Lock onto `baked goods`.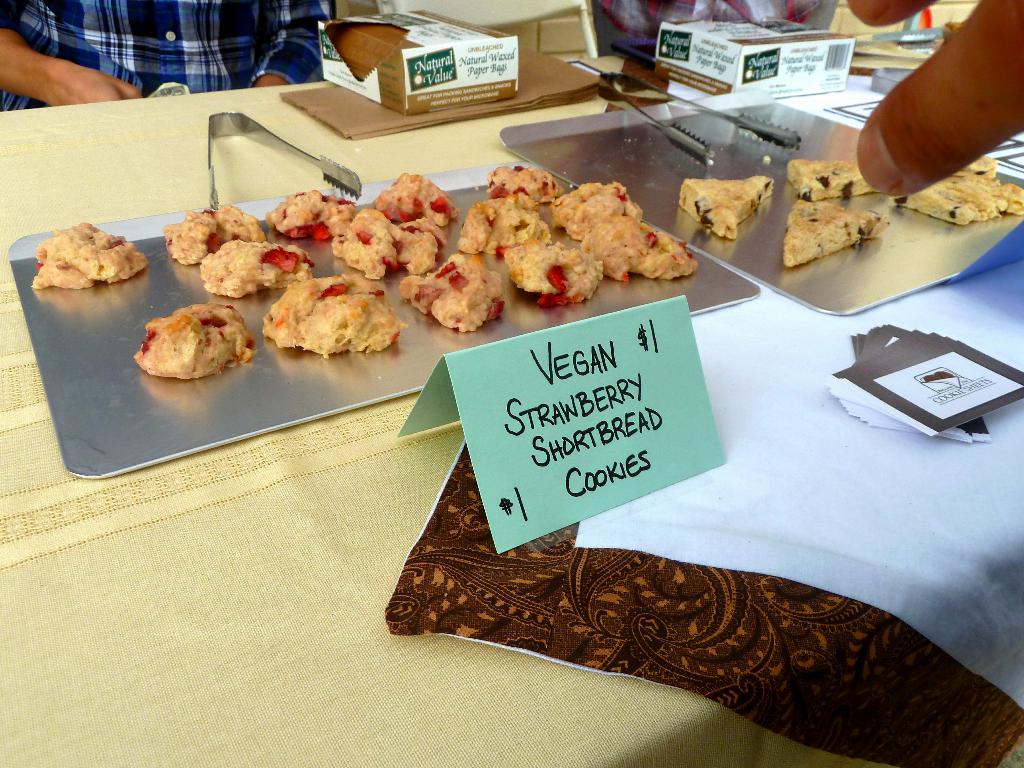
Locked: l=131, t=298, r=256, b=379.
